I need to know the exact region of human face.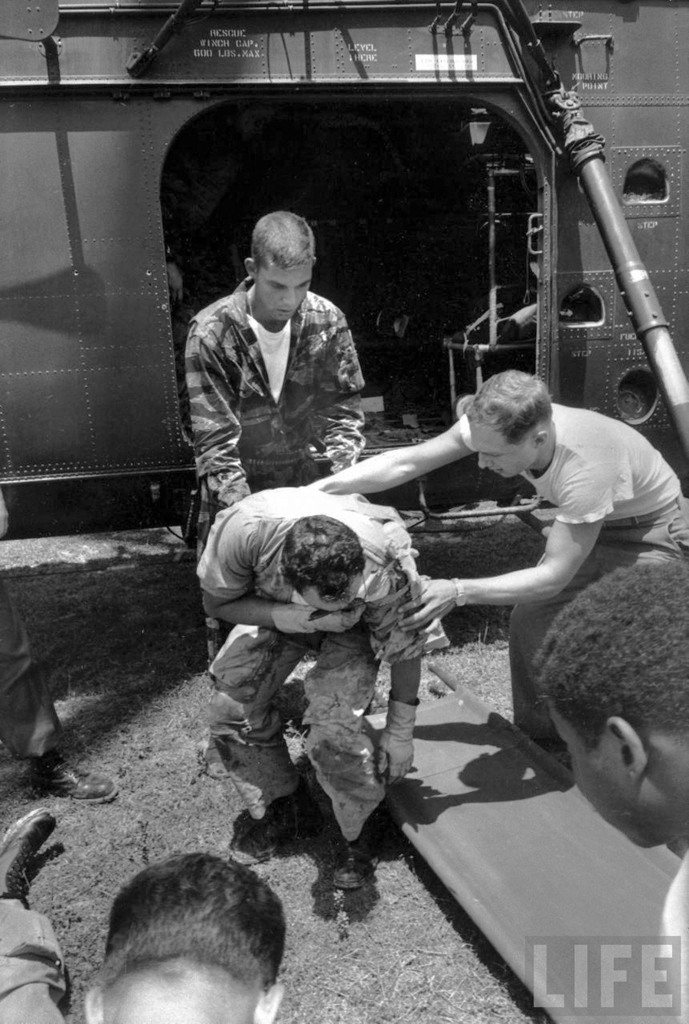
Region: bbox=[545, 701, 642, 849].
